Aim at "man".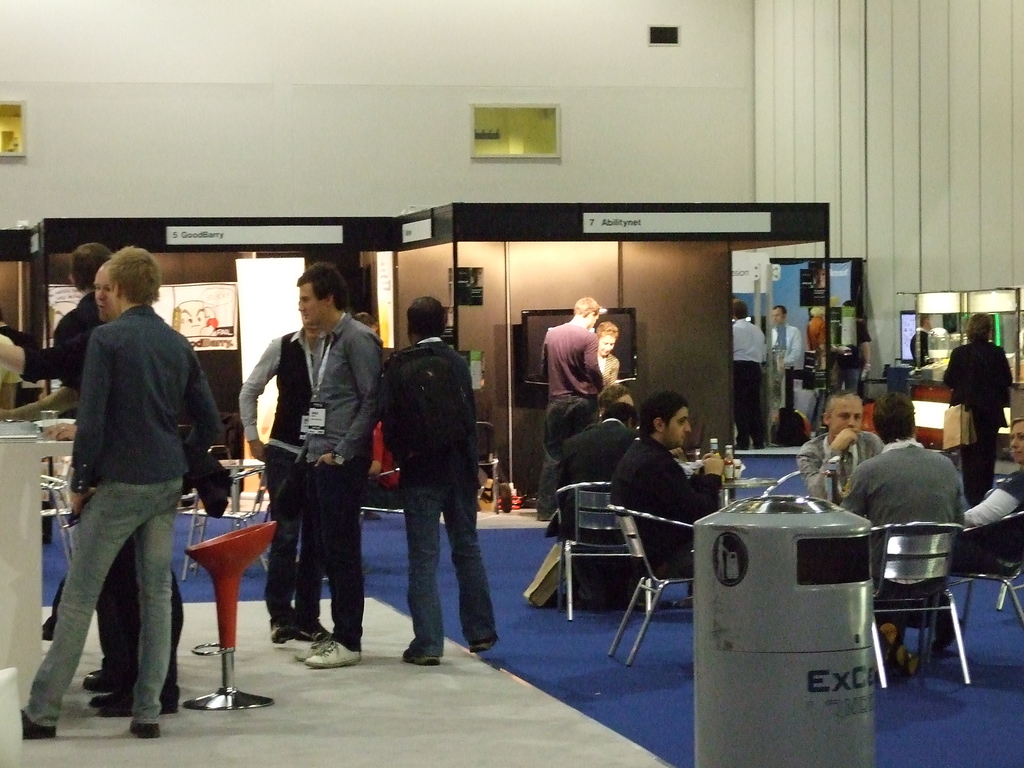
Aimed at crop(556, 401, 632, 591).
